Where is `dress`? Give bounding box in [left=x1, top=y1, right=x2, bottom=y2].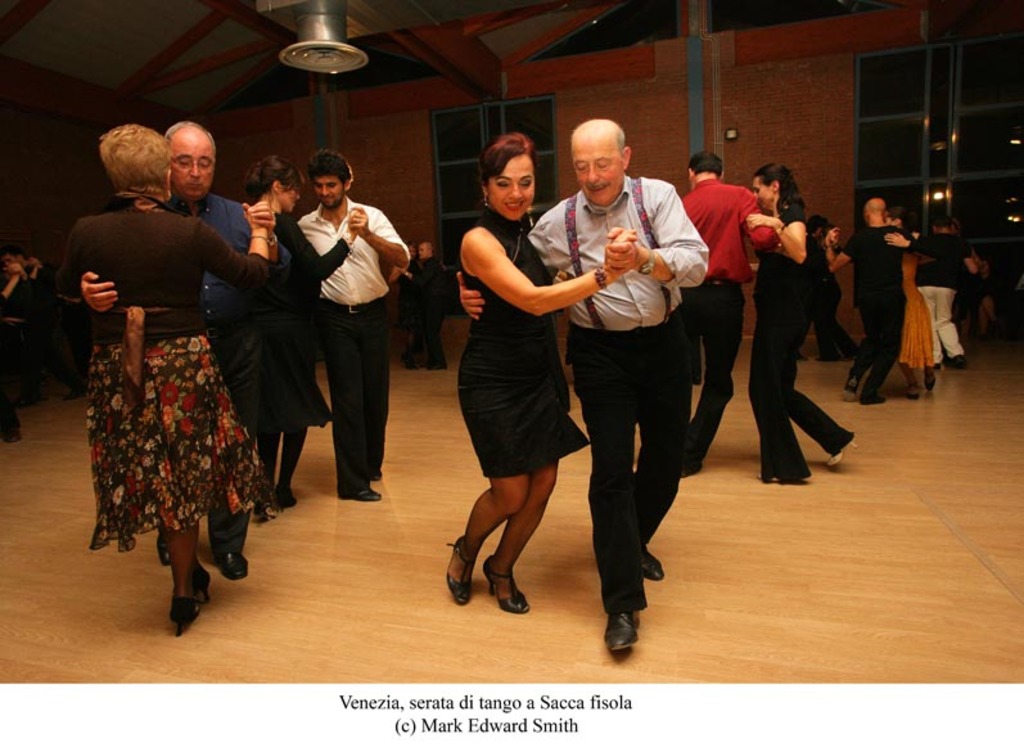
[left=459, top=207, right=591, bottom=477].
